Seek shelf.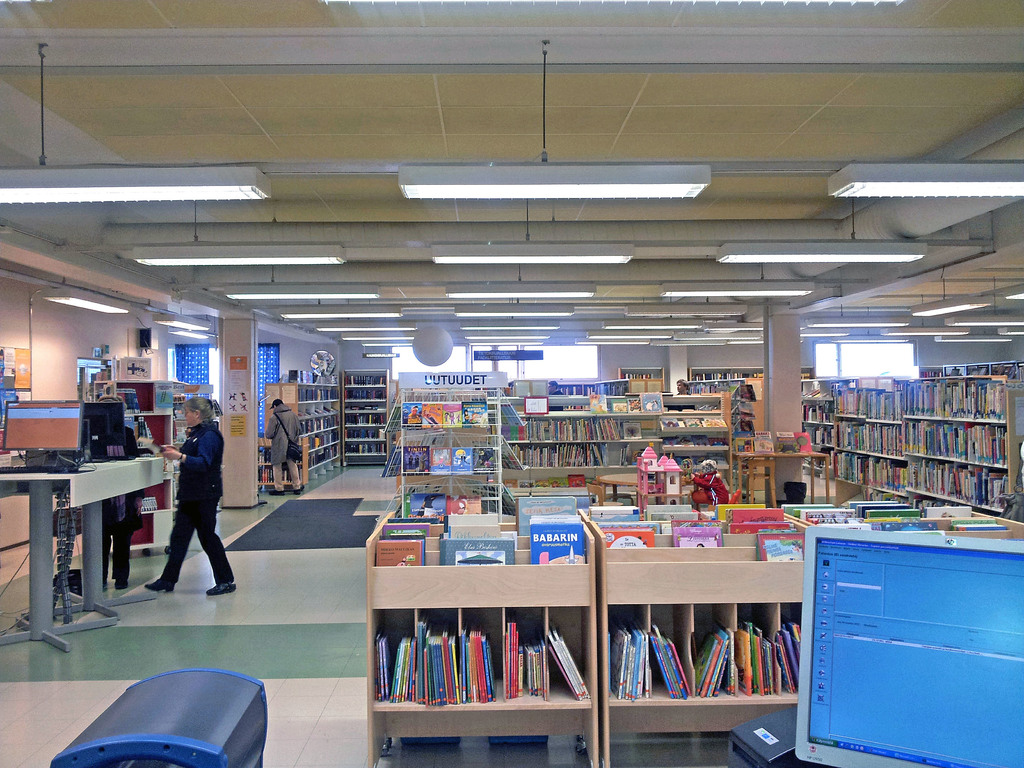
box=[694, 602, 739, 704].
